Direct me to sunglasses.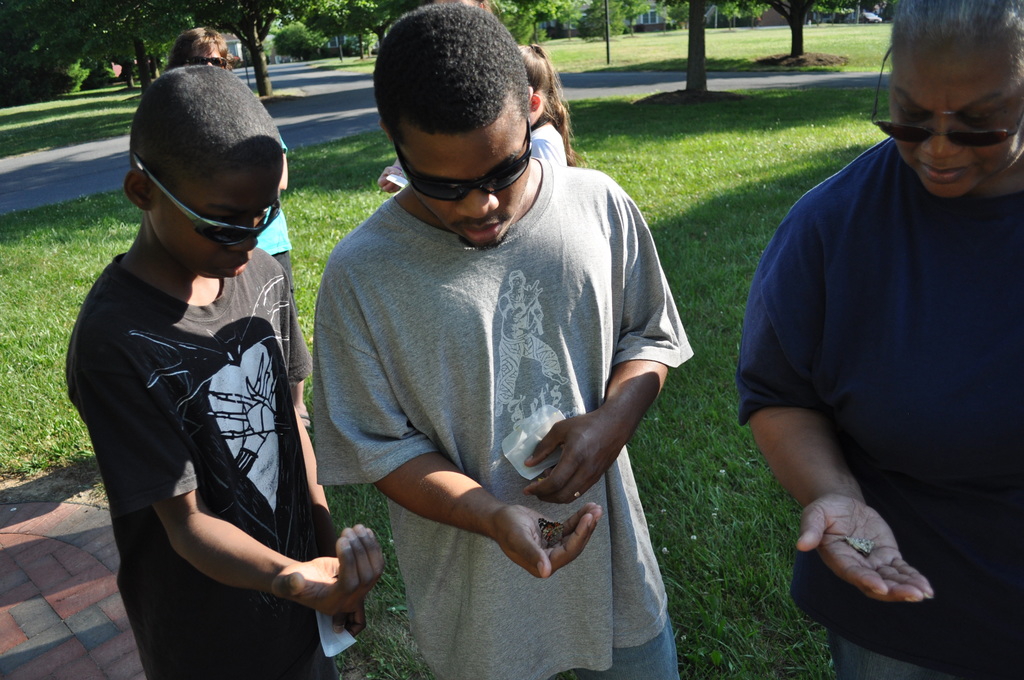
Direction: box(394, 113, 529, 197).
